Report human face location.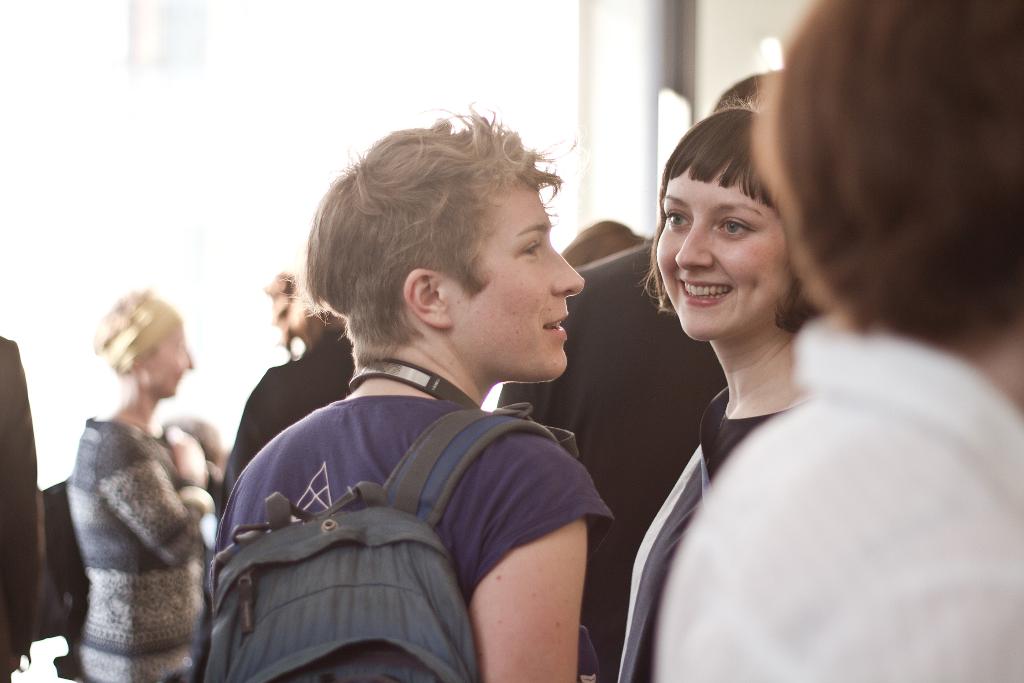
Report: <box>451,181,586,383</box>.
